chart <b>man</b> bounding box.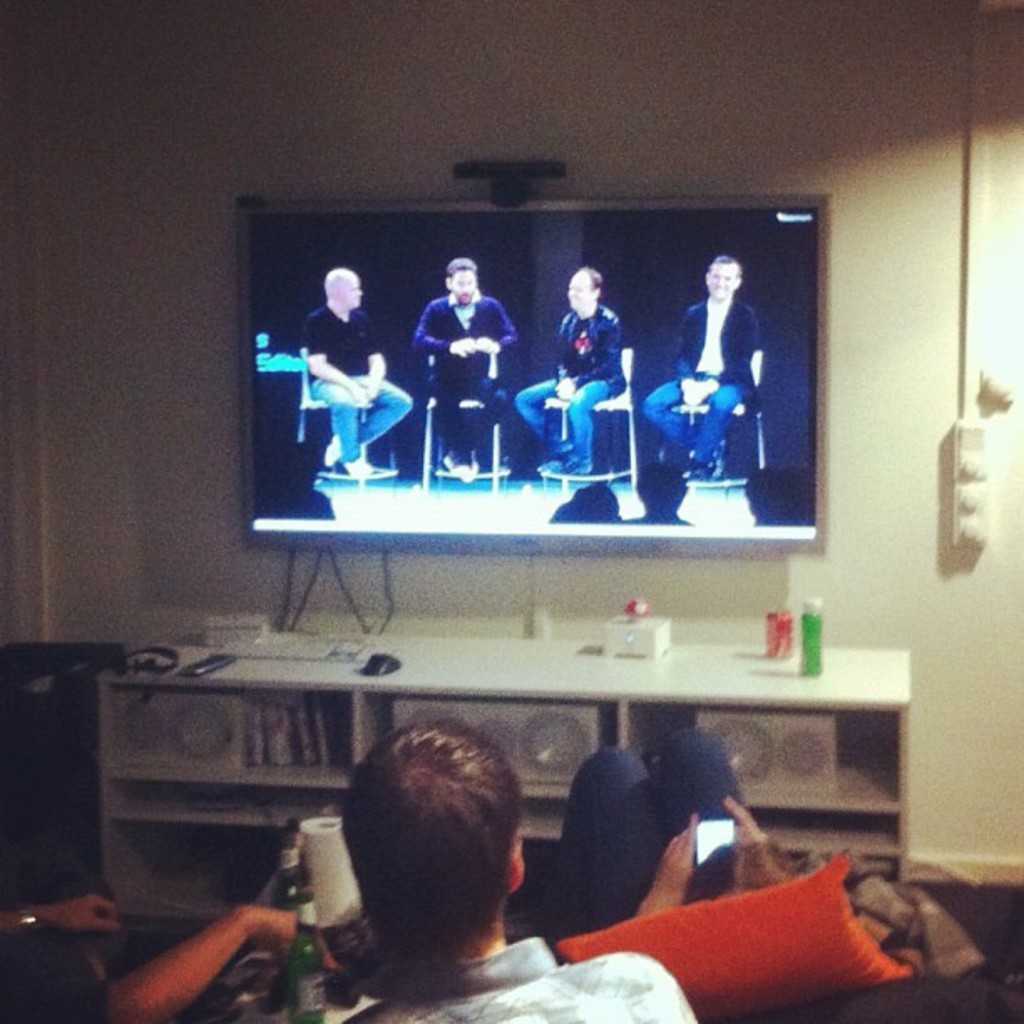
Charted: (515,266,627,482).
